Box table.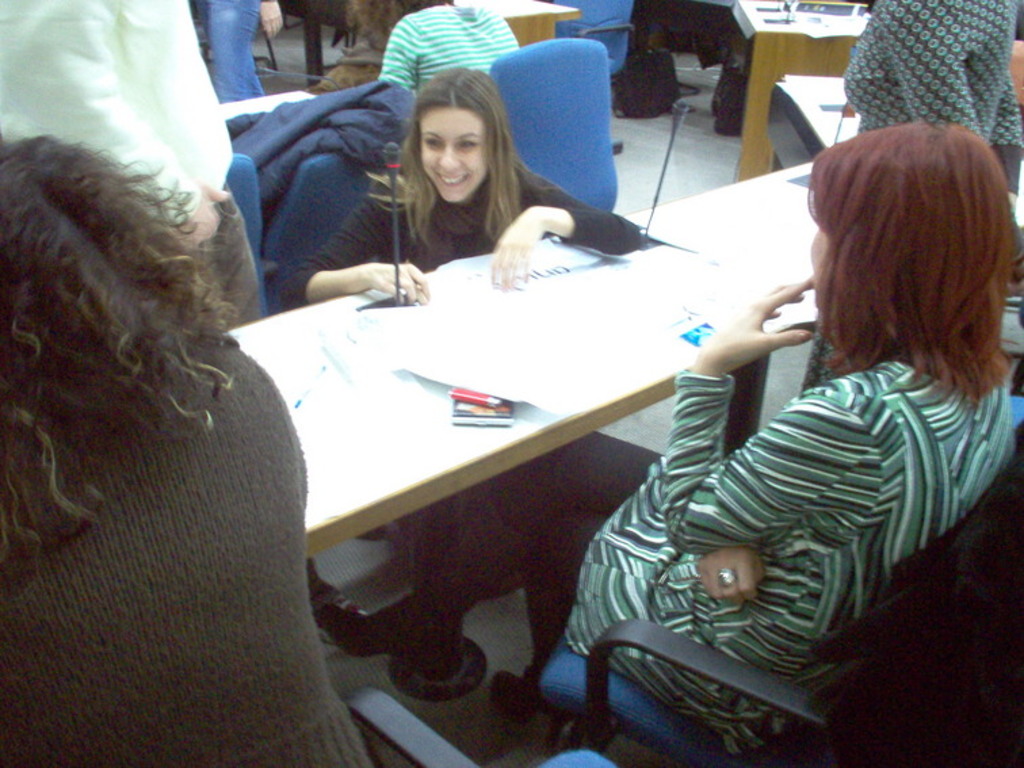
<region>731, 1, 878, 184</region>.
